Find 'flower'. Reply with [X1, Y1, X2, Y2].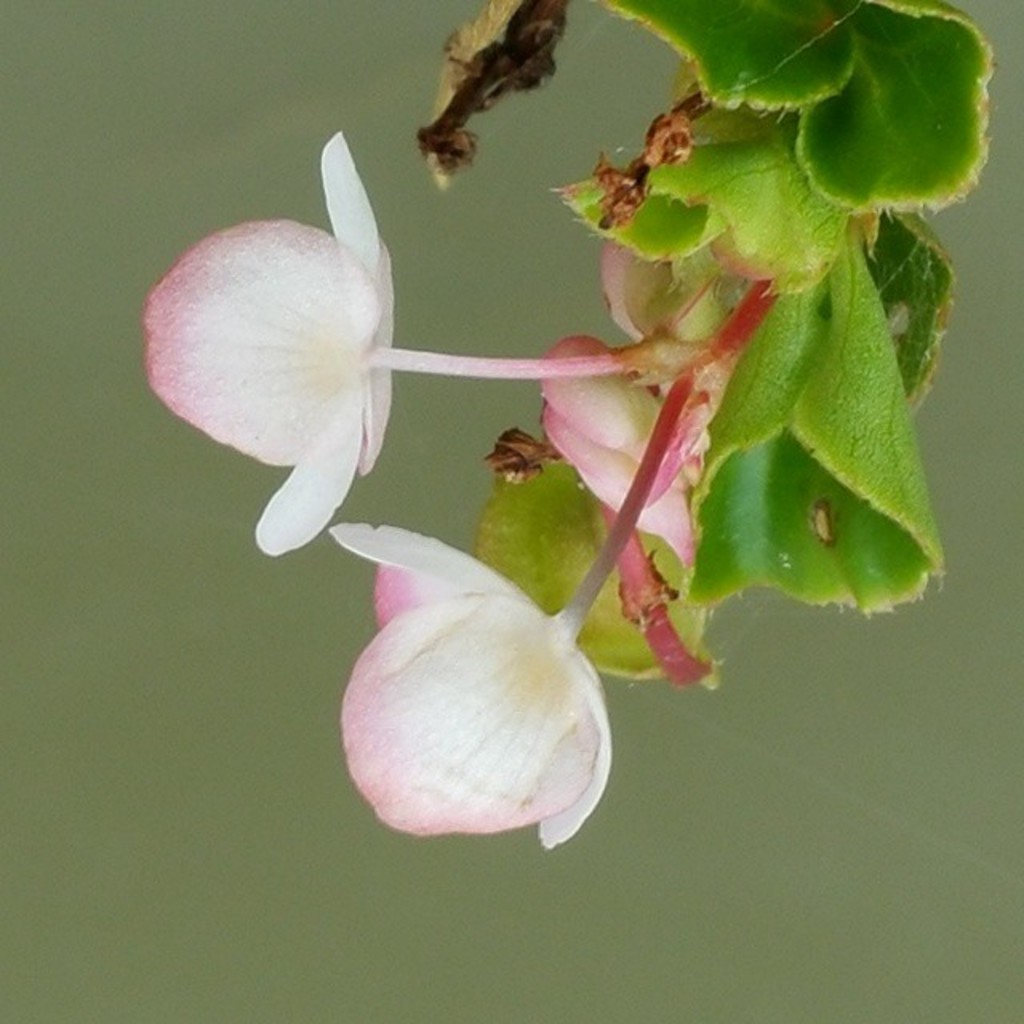
[323, 525, 618, 853].
